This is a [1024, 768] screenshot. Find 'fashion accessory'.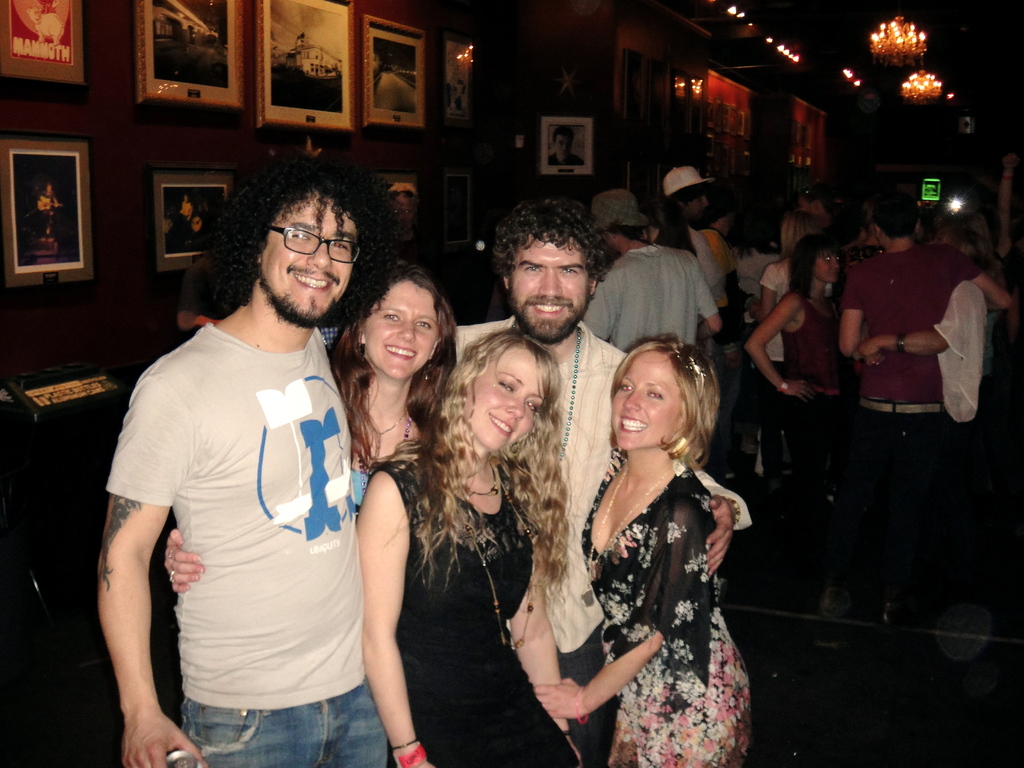
Bounding box: [x1=390, y1=741, x2=417, y2=749].
